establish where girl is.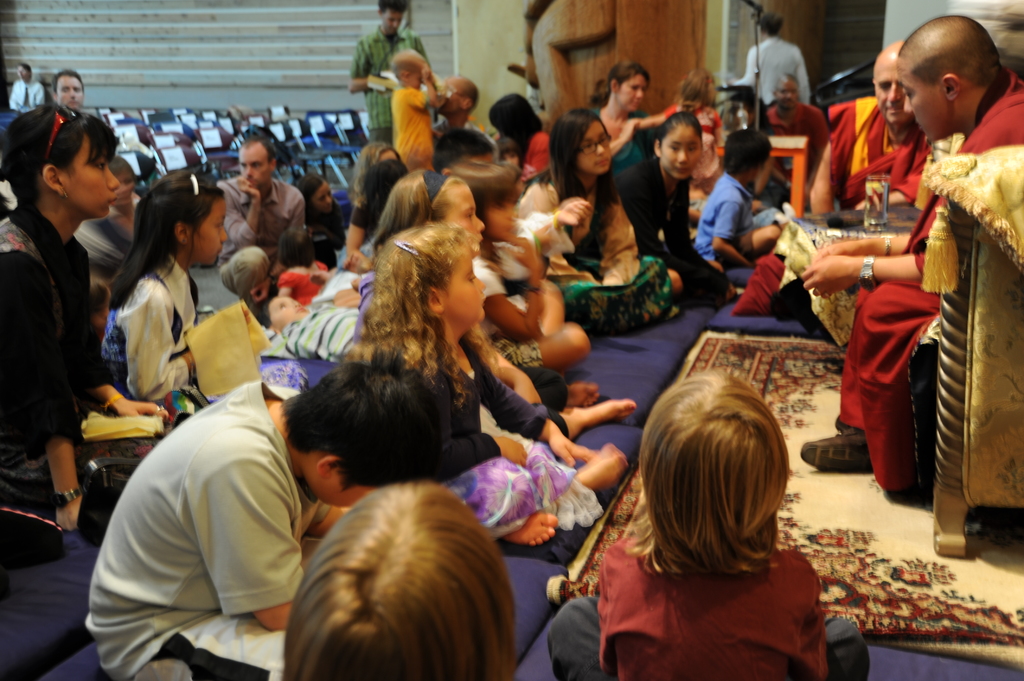
Established at {"left": 106, "top": 168, "right": 228, "bottom": 397}.
